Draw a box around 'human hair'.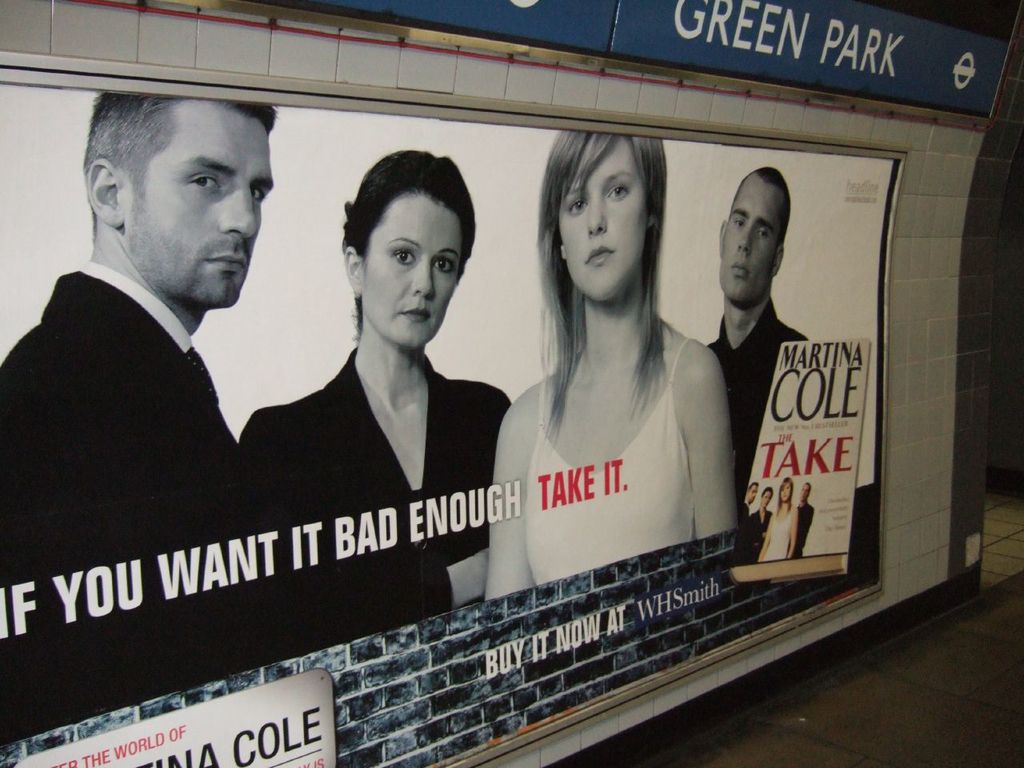
[left=747, top=479, right=761, bottom=493].
